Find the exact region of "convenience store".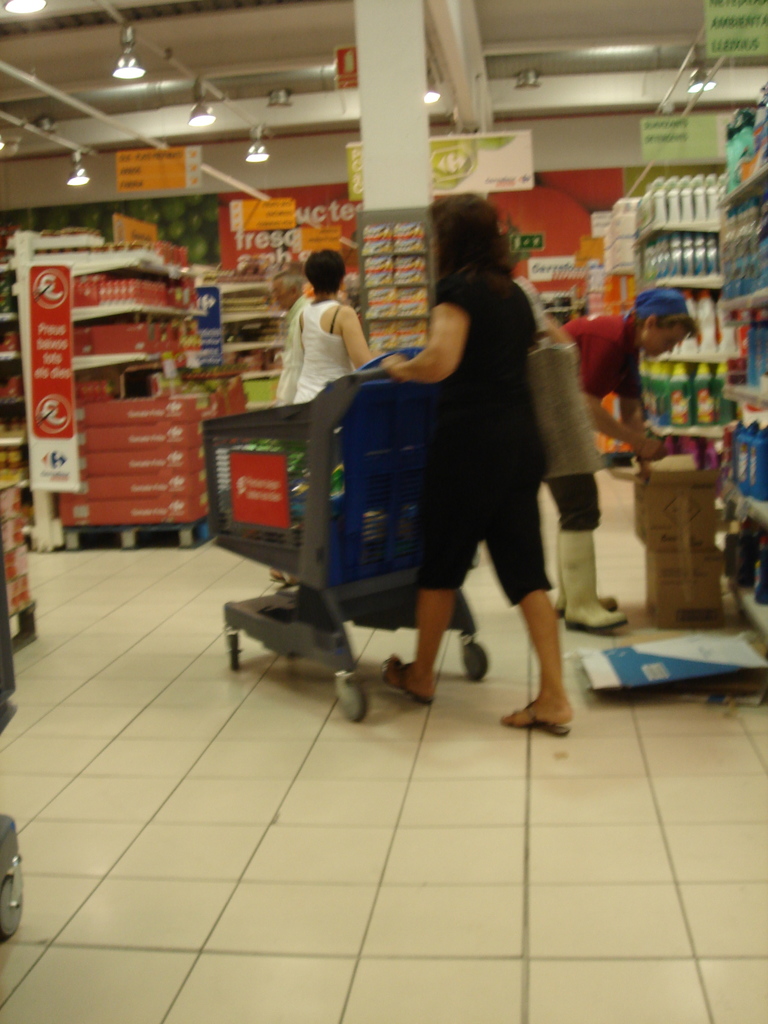
Exact region: (left=0, top=33, right=752, bottom=728).
